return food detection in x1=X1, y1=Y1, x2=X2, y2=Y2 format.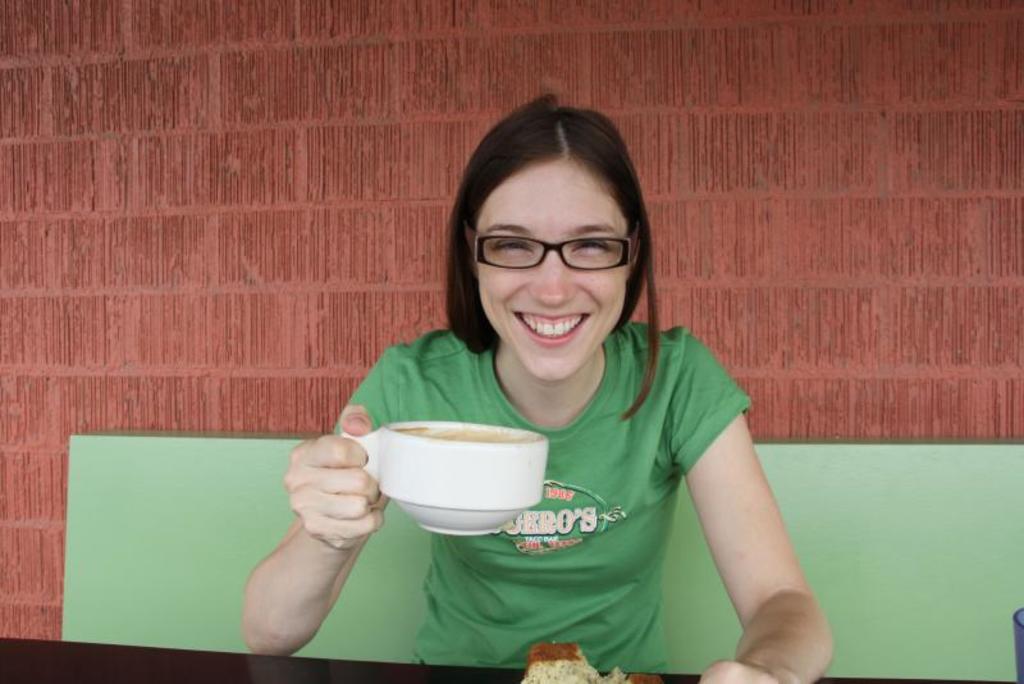
x1=520, y1=634, x2=660, y2=683.
